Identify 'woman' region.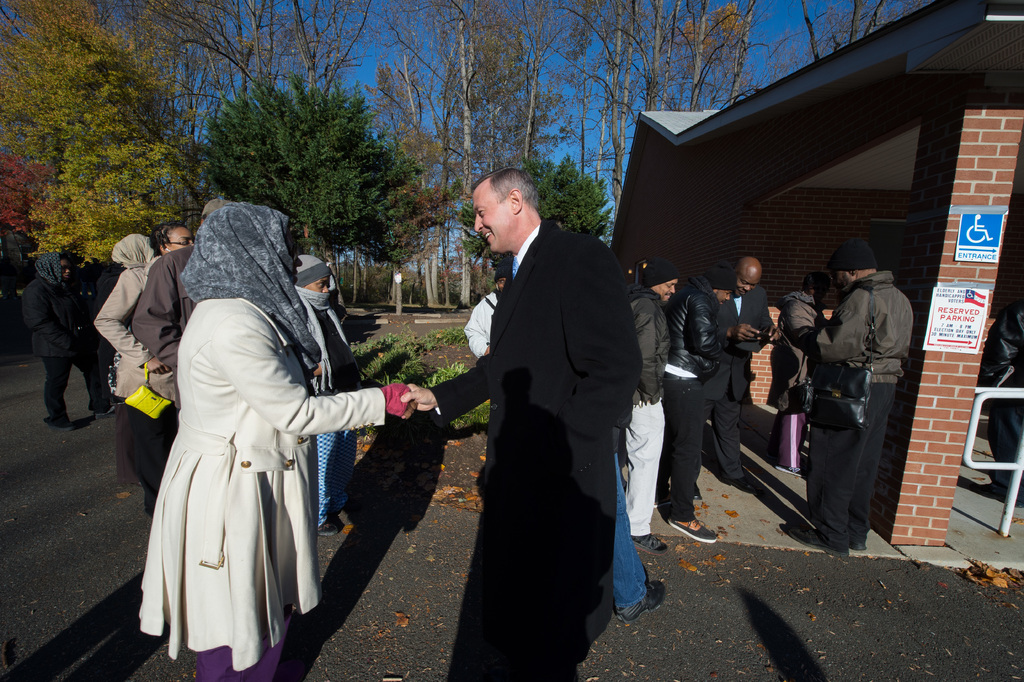
Region: rect(132, 192, 371, 681).
